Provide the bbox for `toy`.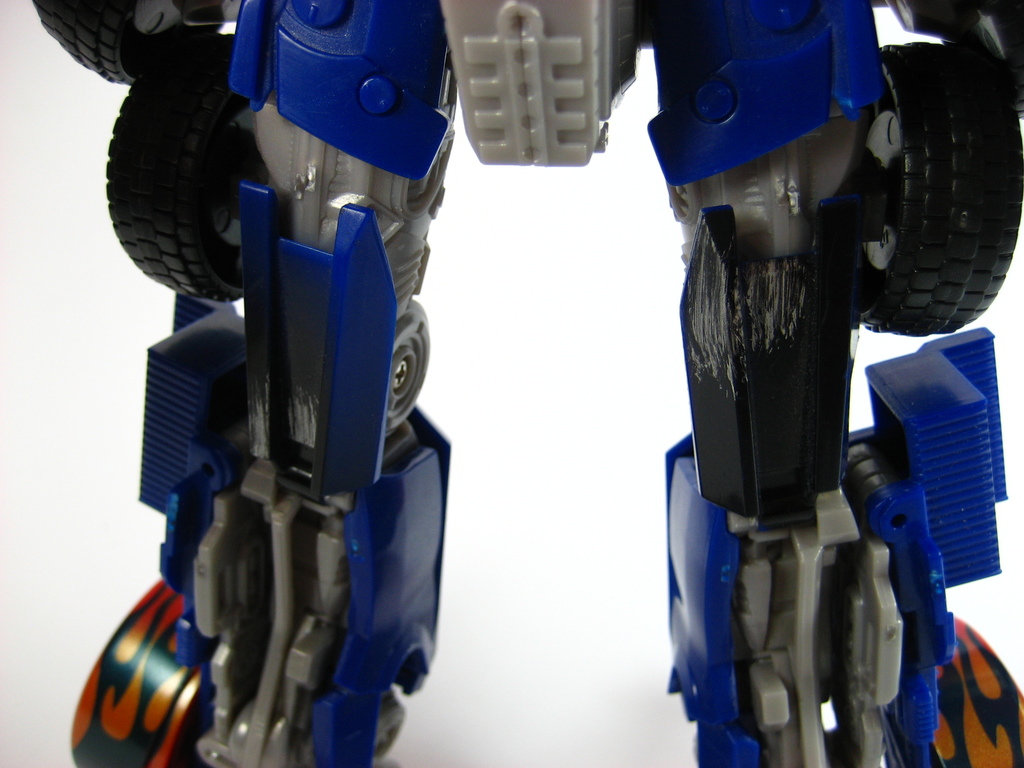
crop(29, 0, 1023, 767).
